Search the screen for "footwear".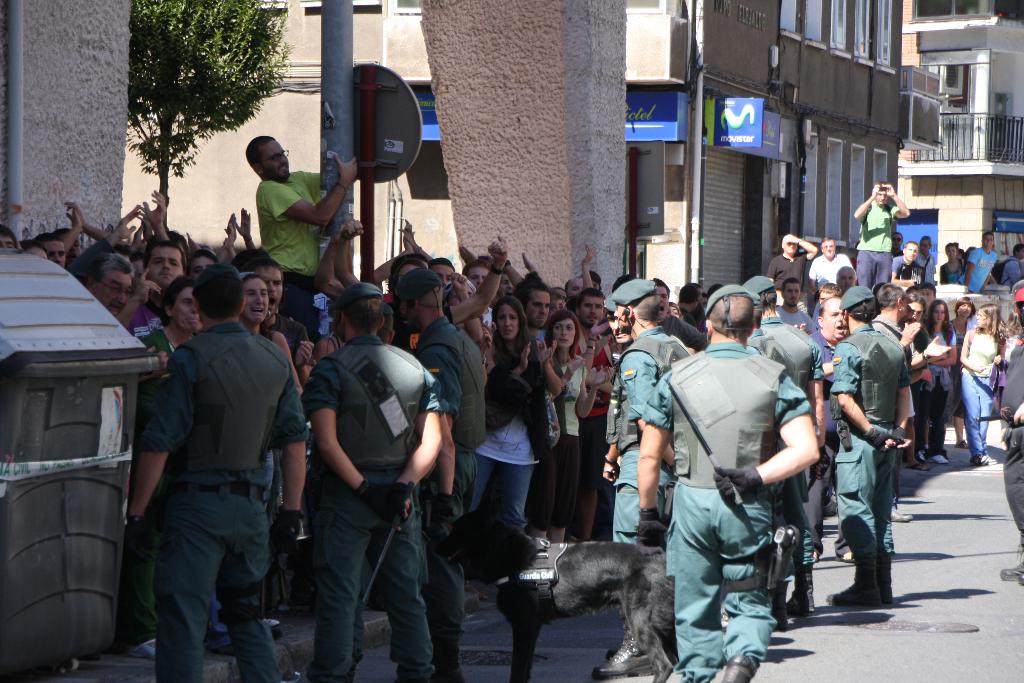
Found at region(936, 450, 951, 464).
